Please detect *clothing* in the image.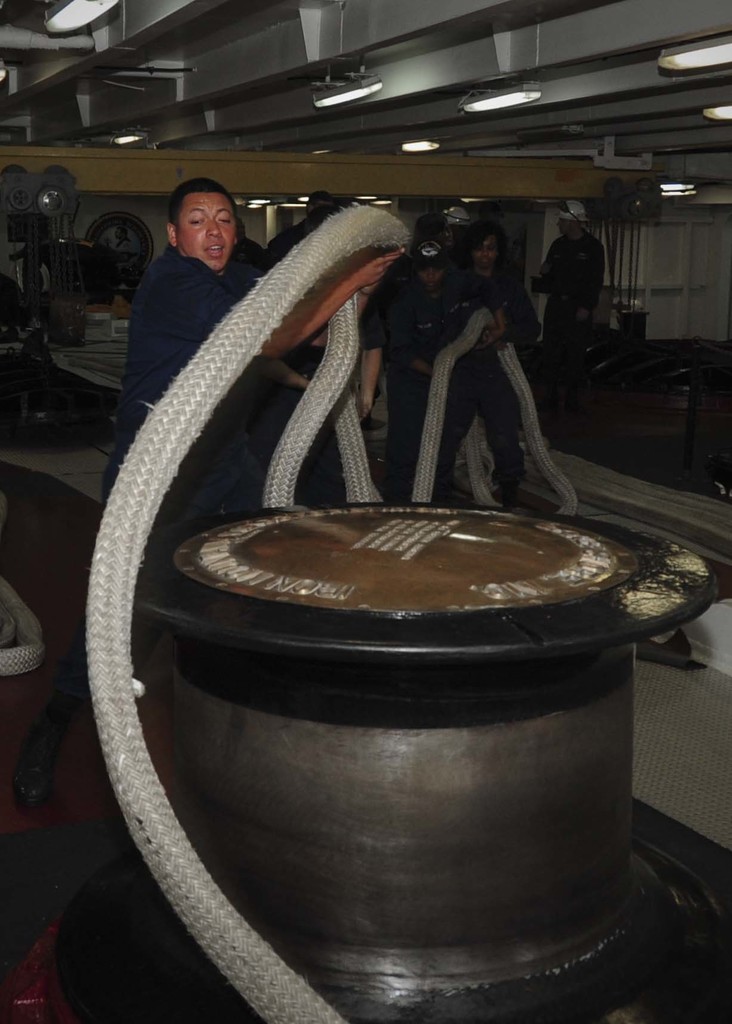
box(379, 264, 469, 502).
